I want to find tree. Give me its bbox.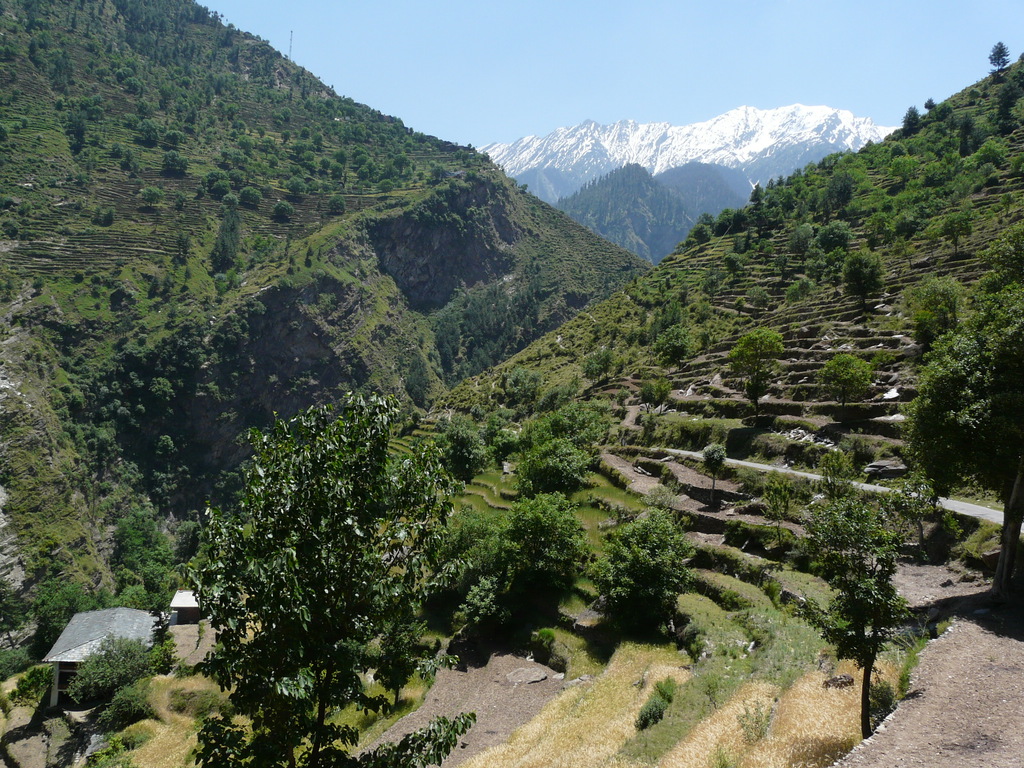
left=279, top=110, right=292, bottom=122.
